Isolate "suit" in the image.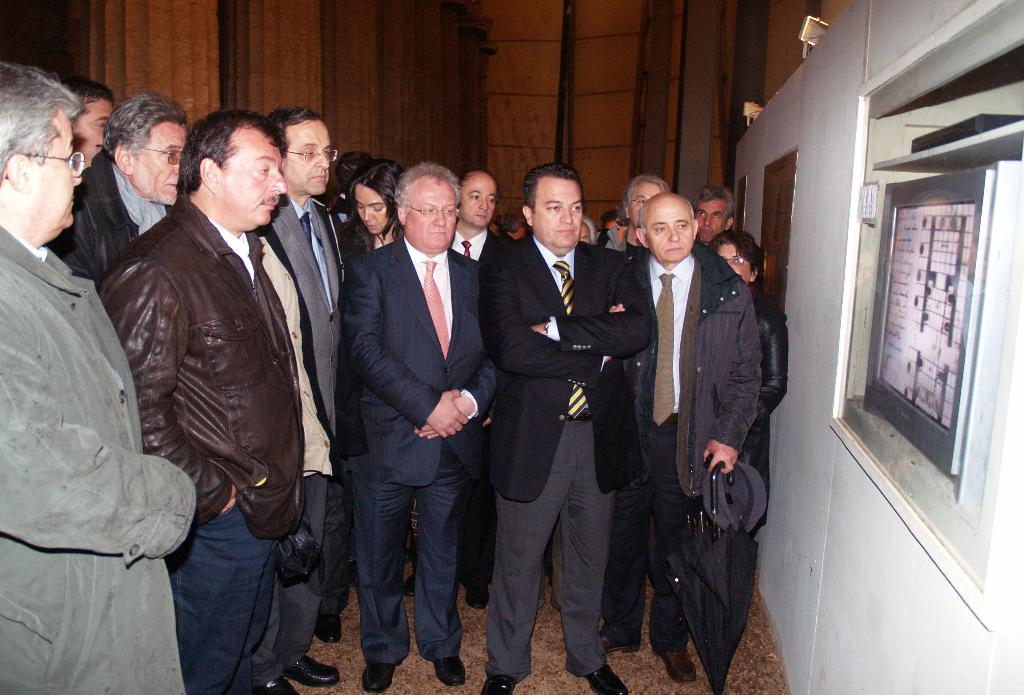
Isolated region: detection(342, 234, 495, 653).
